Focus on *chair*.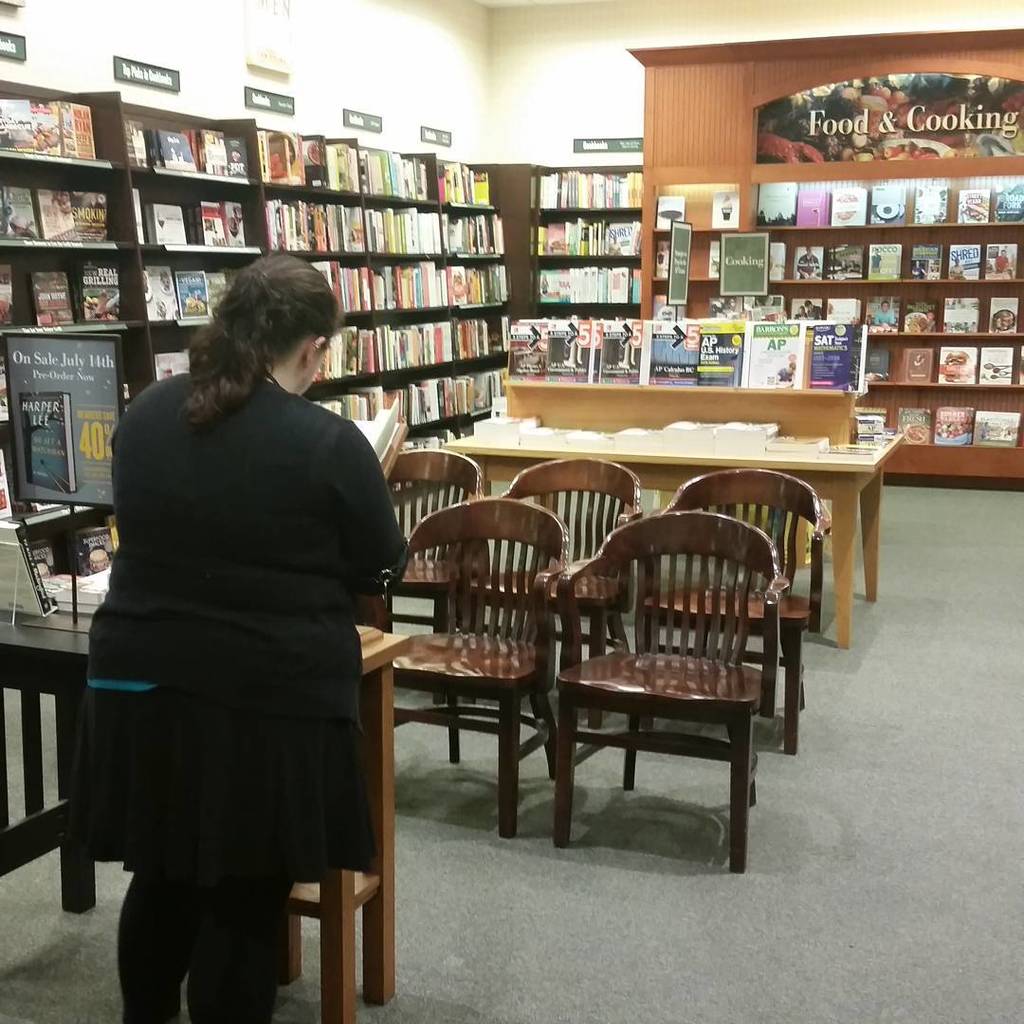
Focused at [left=375, top=448, right=494, bottom=709].
